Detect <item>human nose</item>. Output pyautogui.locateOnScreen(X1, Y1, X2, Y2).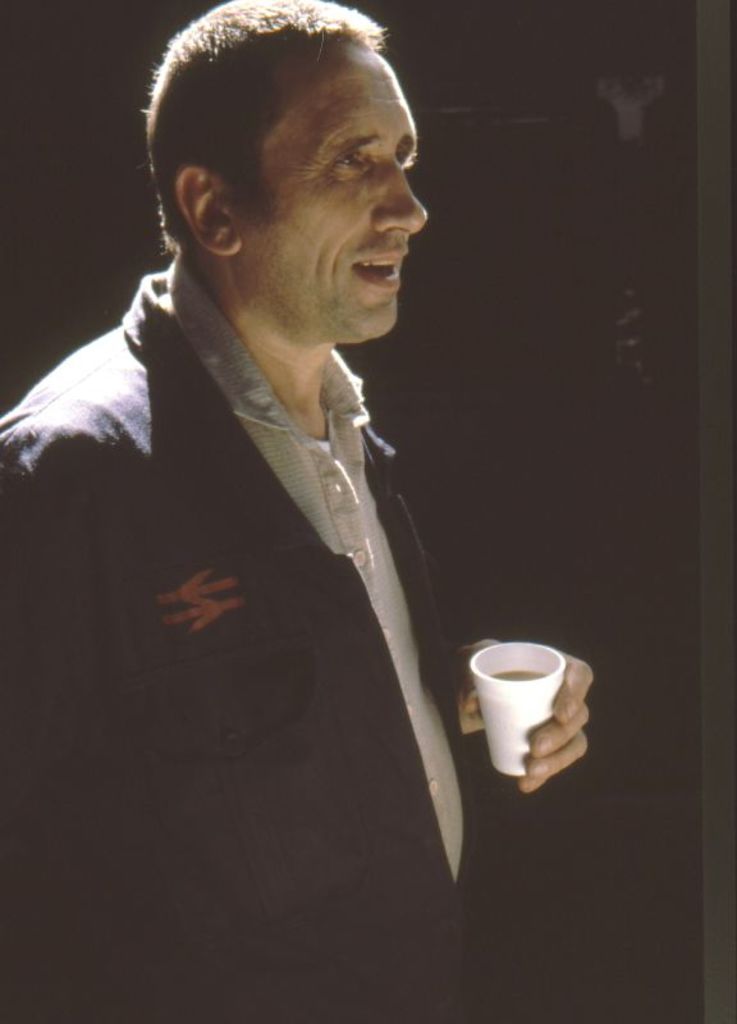
pyautogui.locateOnScreen(362, 157, 425, 236).
